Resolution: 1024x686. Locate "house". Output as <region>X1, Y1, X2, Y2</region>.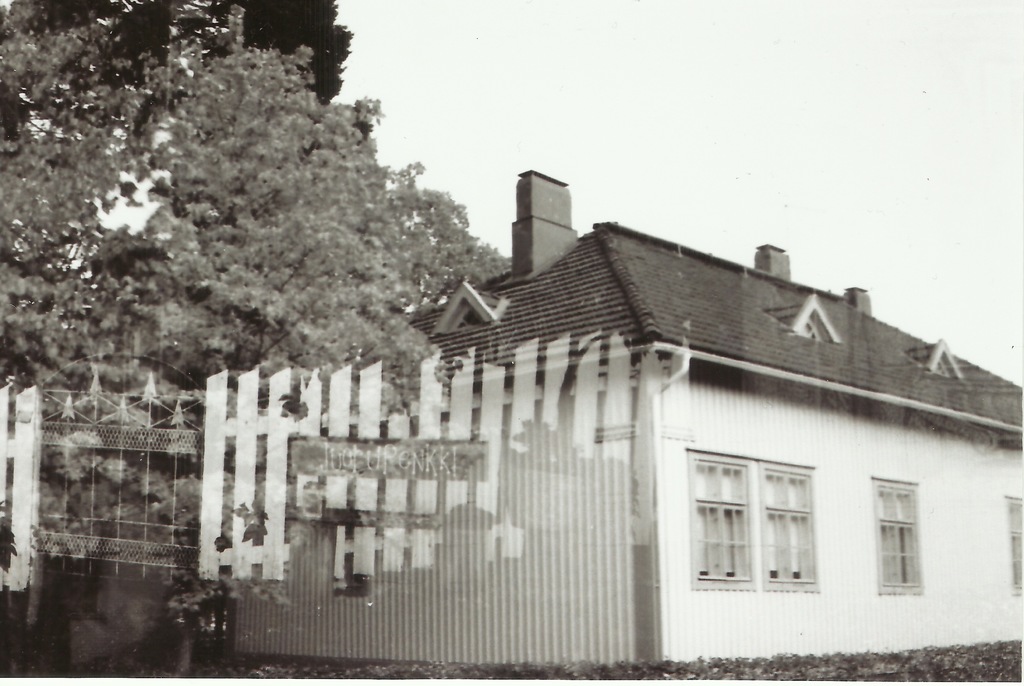
<region>216, 172, 1004, 671</region>.
